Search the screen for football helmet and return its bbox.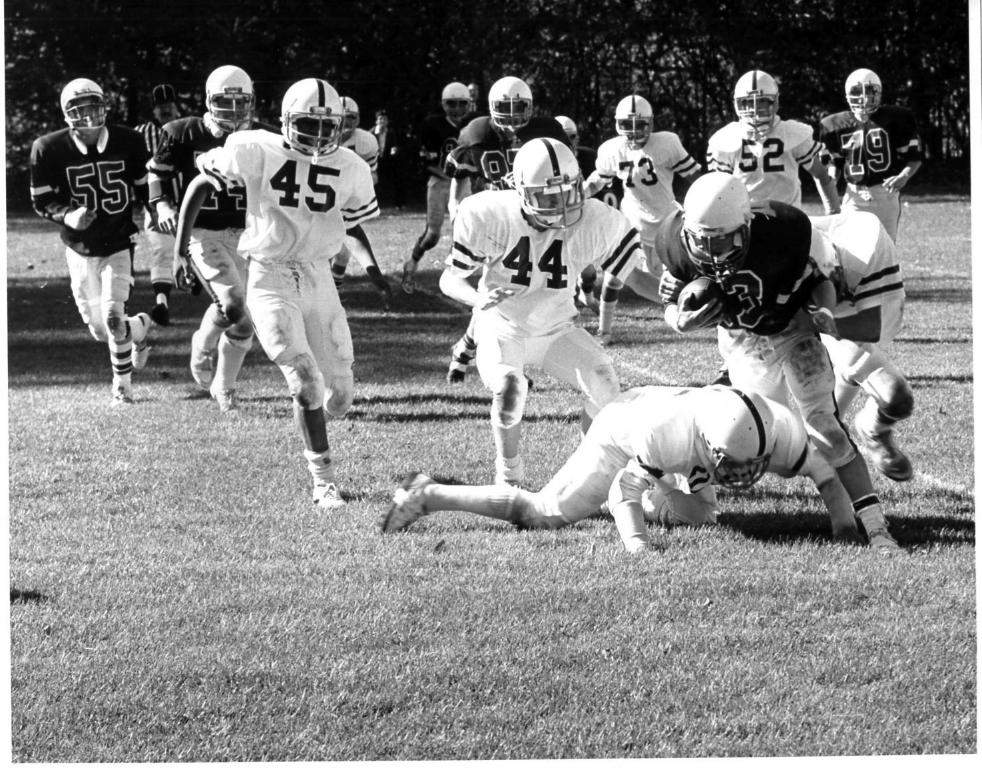
Found: rect(729, 65, 781, 129).
